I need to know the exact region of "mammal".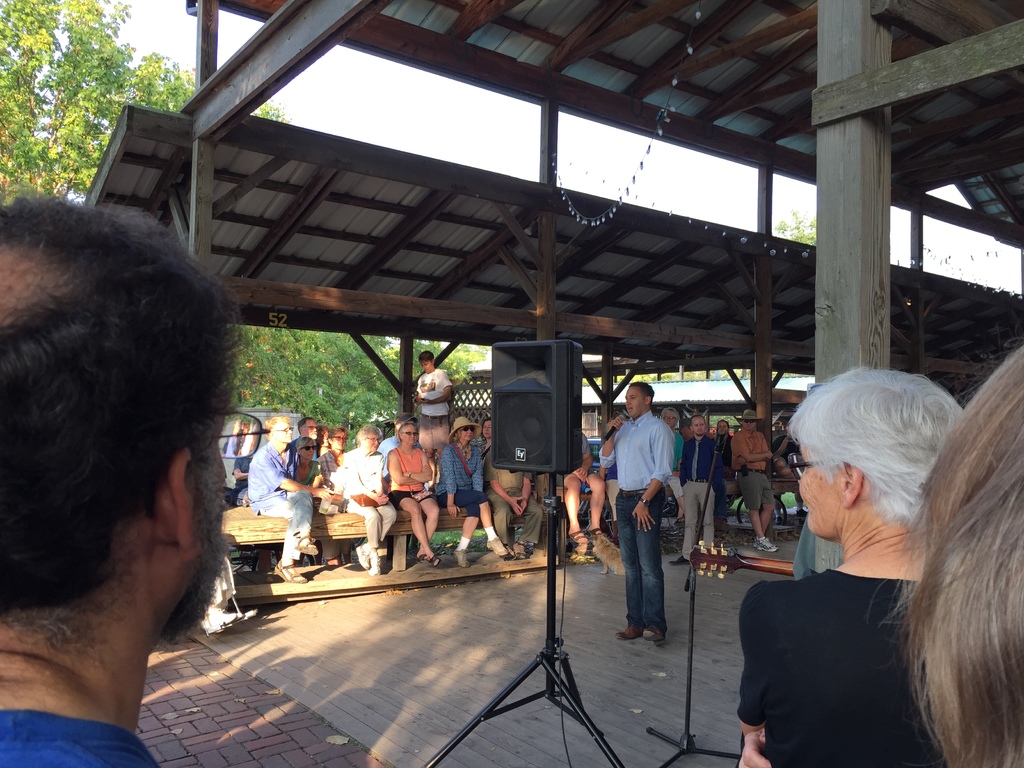
Region: [x1=436, y1=412, x2=510, y2=568].
